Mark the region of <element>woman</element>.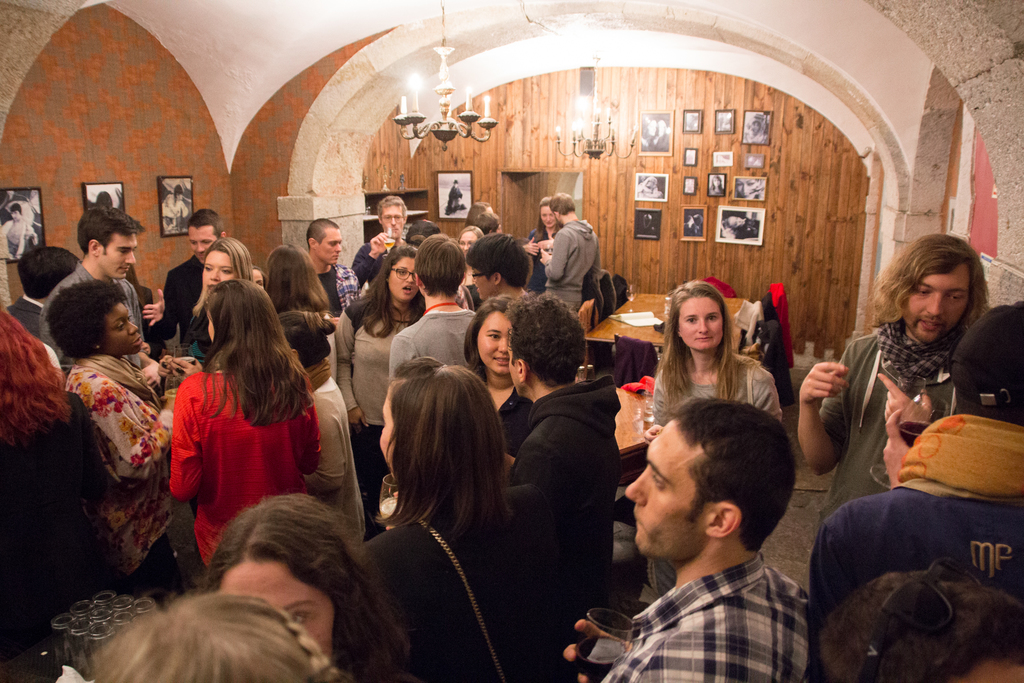
Region: region(650, 278, 781, 611).
